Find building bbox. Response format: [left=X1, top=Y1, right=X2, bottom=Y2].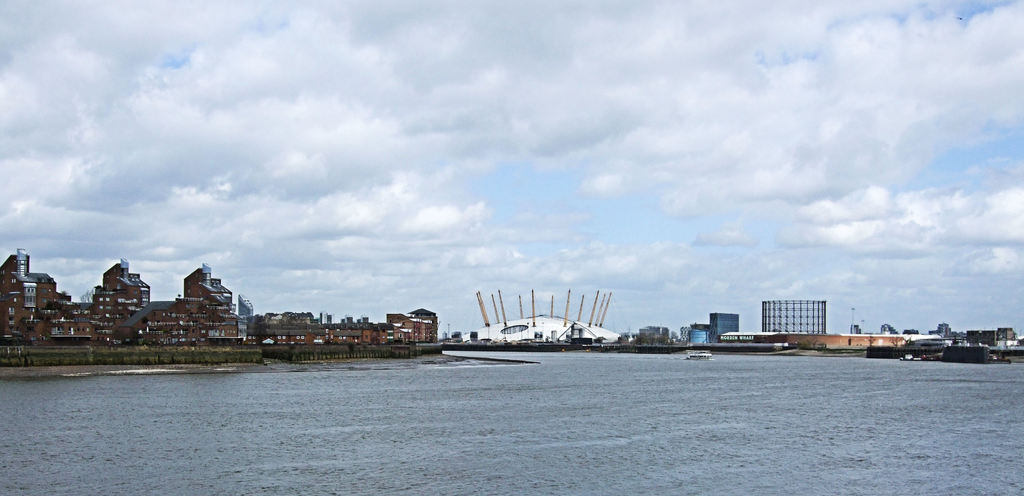
[left=764, top=297, right=823, bottom=337].
